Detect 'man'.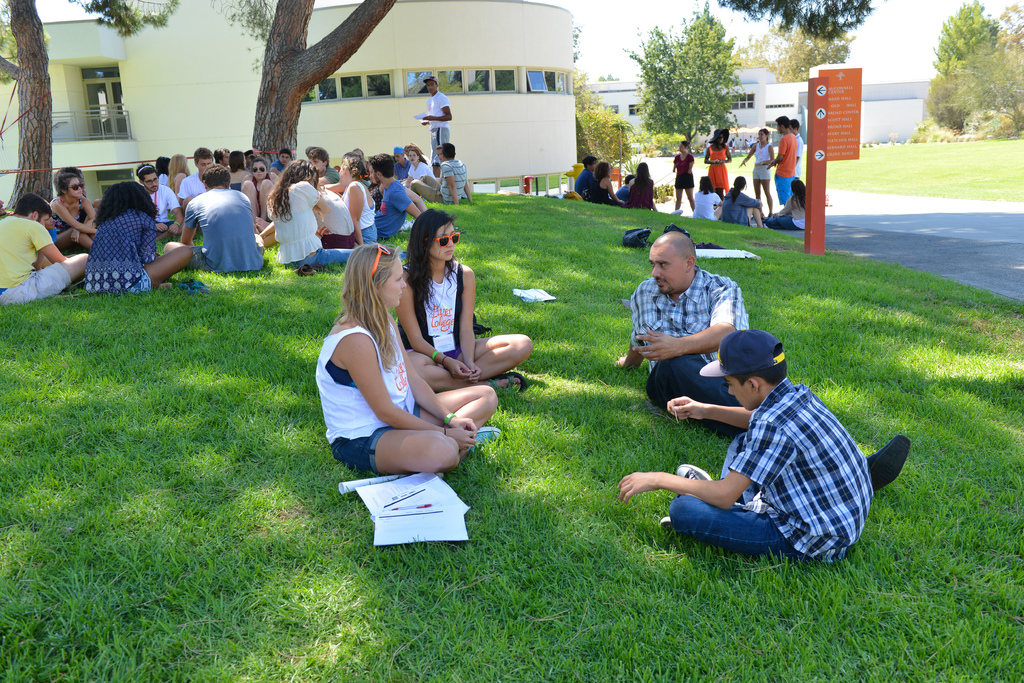
Detected at bbox=(616, 235, 911, 497).
